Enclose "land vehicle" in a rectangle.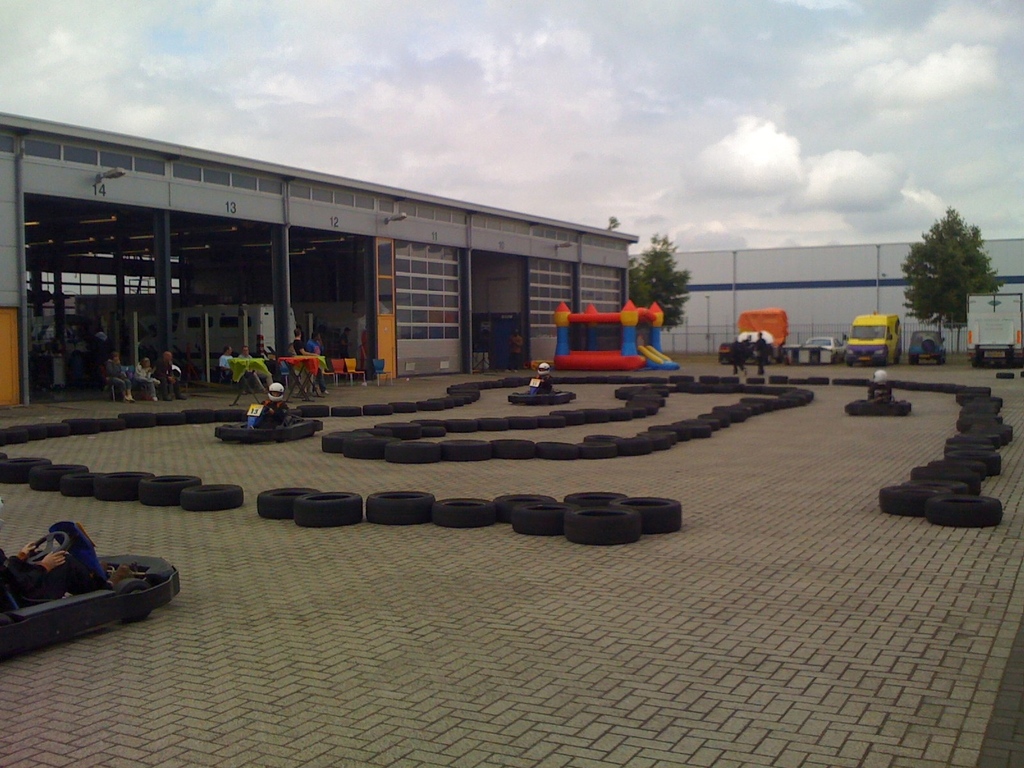
0,520,185,661.
